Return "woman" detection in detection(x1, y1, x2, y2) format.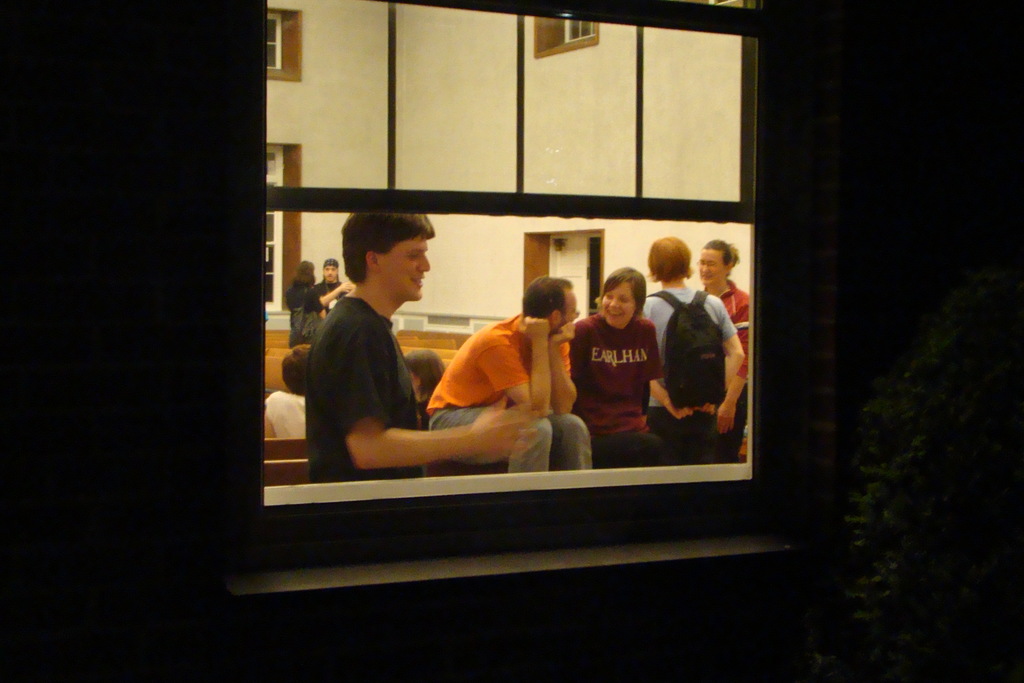
detection(576, 256, 692, 474).
